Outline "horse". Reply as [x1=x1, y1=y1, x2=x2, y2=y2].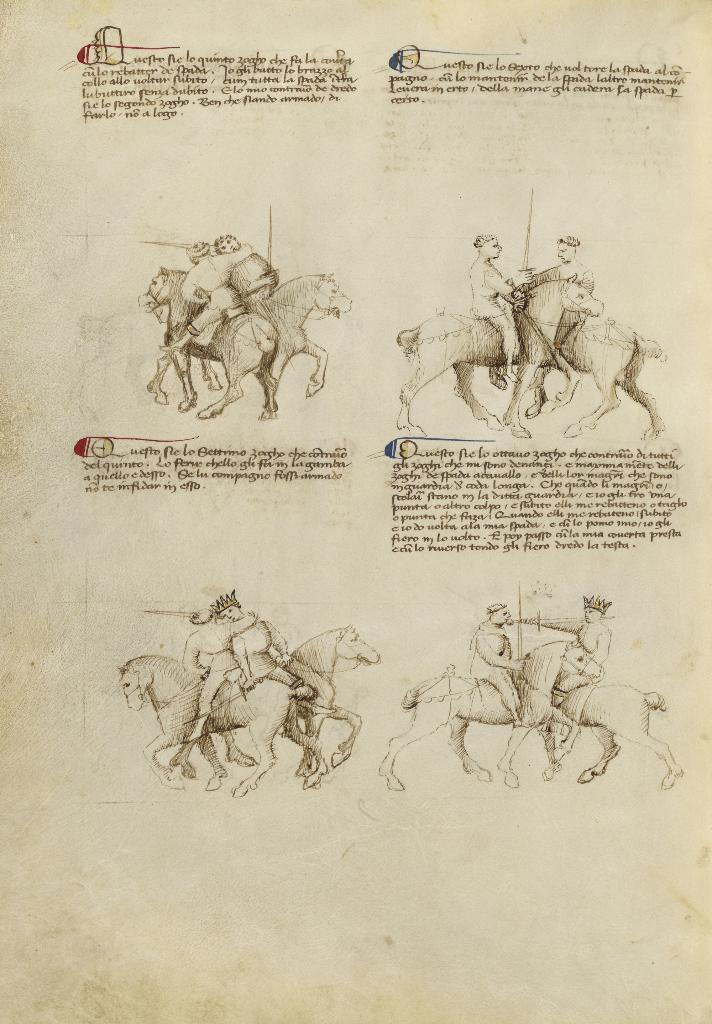
[x1=377, y1=635, x2=604, y2=790].
